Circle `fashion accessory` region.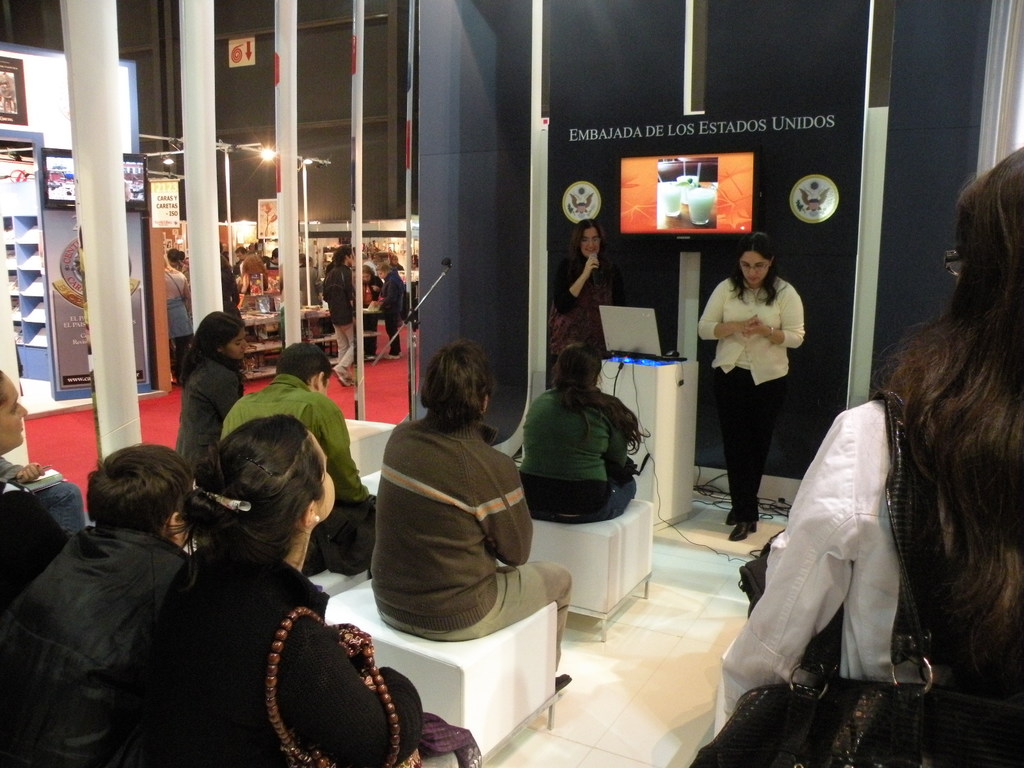
Region: bbox=[313, 514, 322, 524].
